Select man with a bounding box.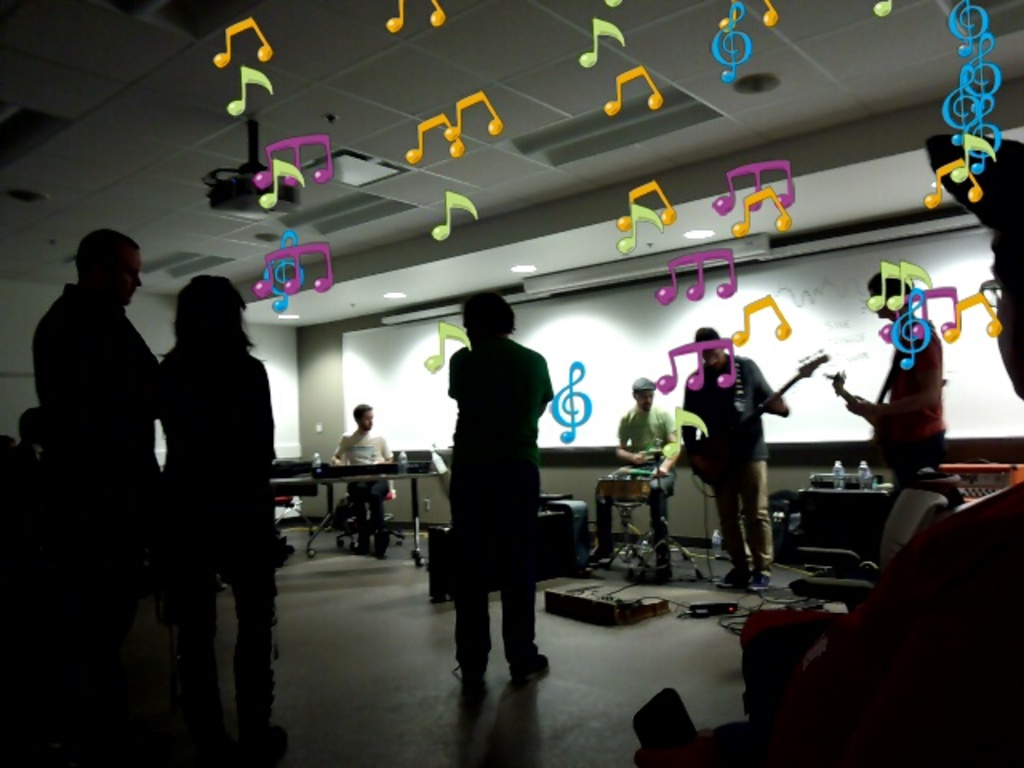
<bbox>590, 373, 686, 587</bbox>.
